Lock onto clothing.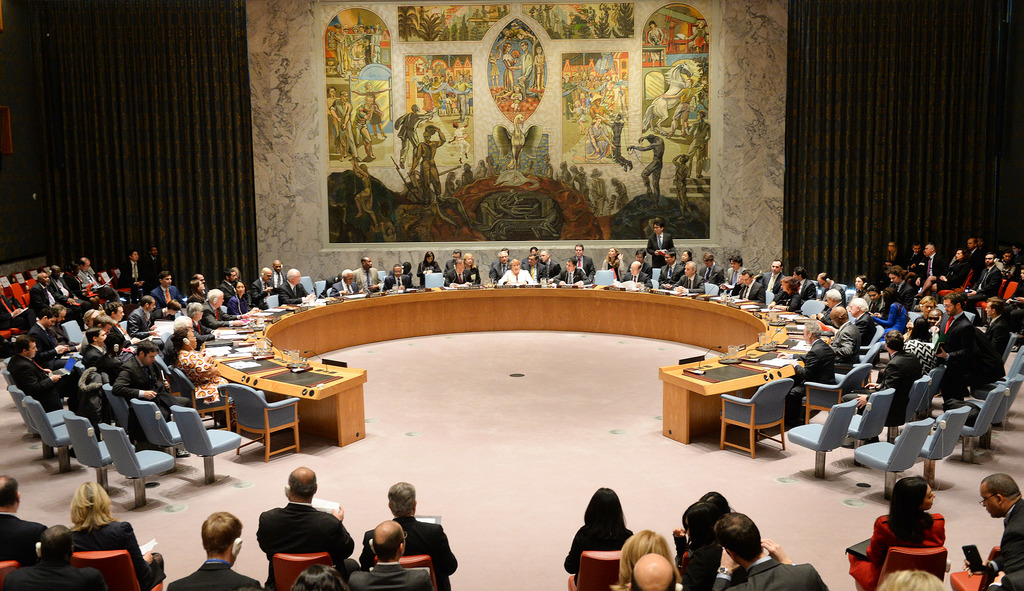
Locked: rect(564, 524, 637, 572).
